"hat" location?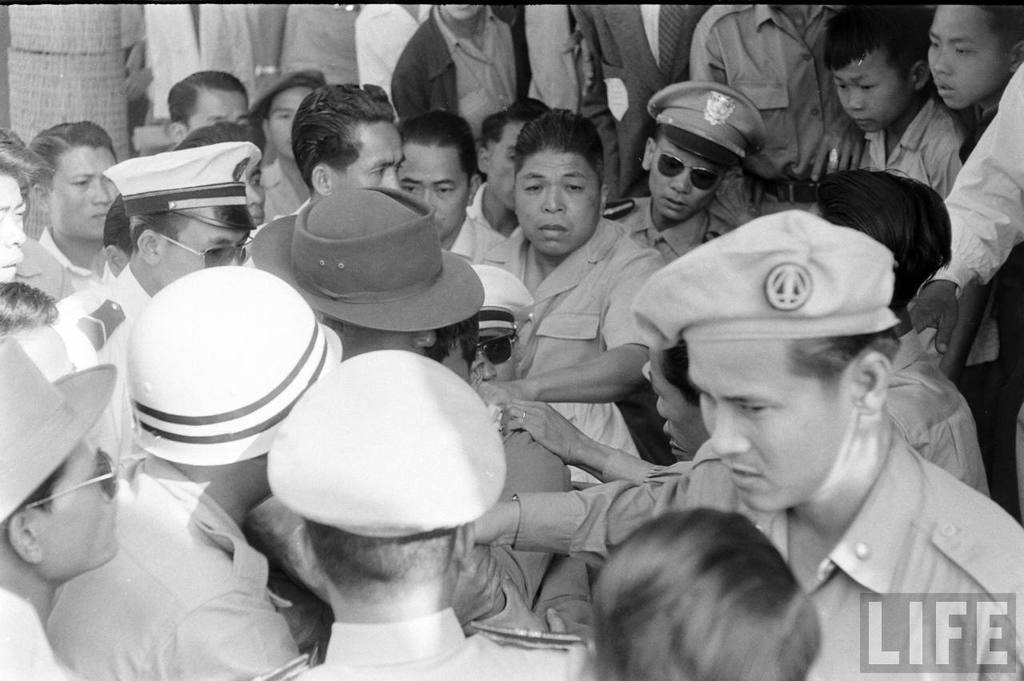
249:182:486:334
